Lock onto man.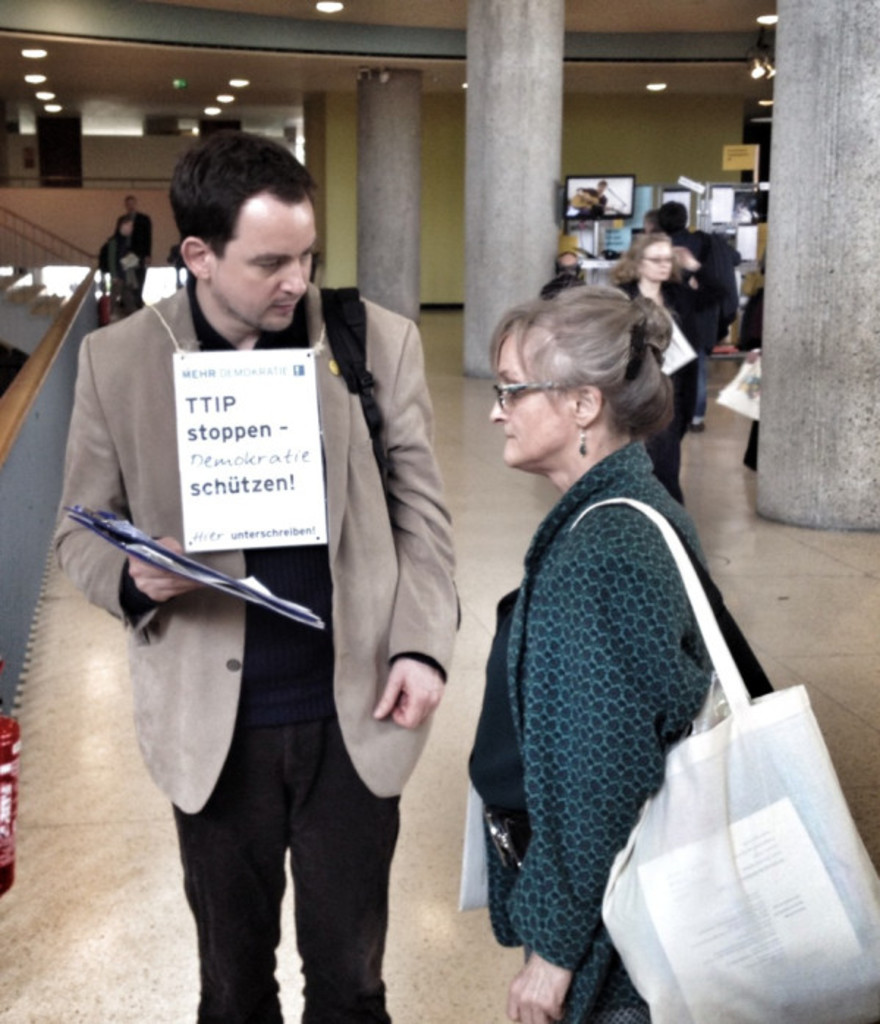
Locked: detection(575, 182, 610, 214).
